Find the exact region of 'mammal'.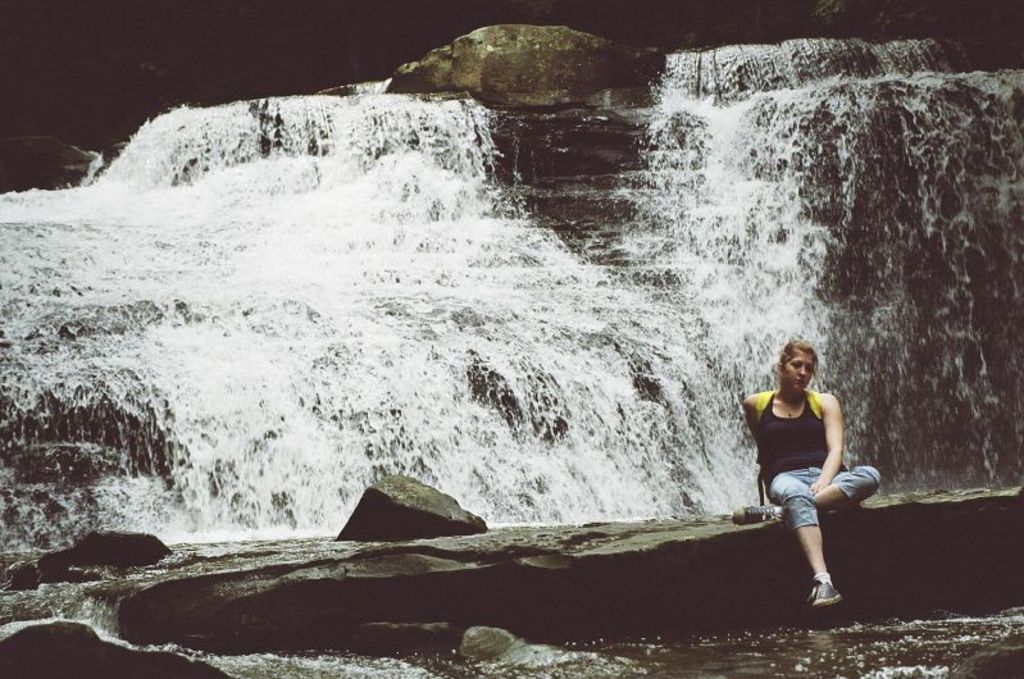
Exact region: <region>751, 350, 866, 585</region>.
